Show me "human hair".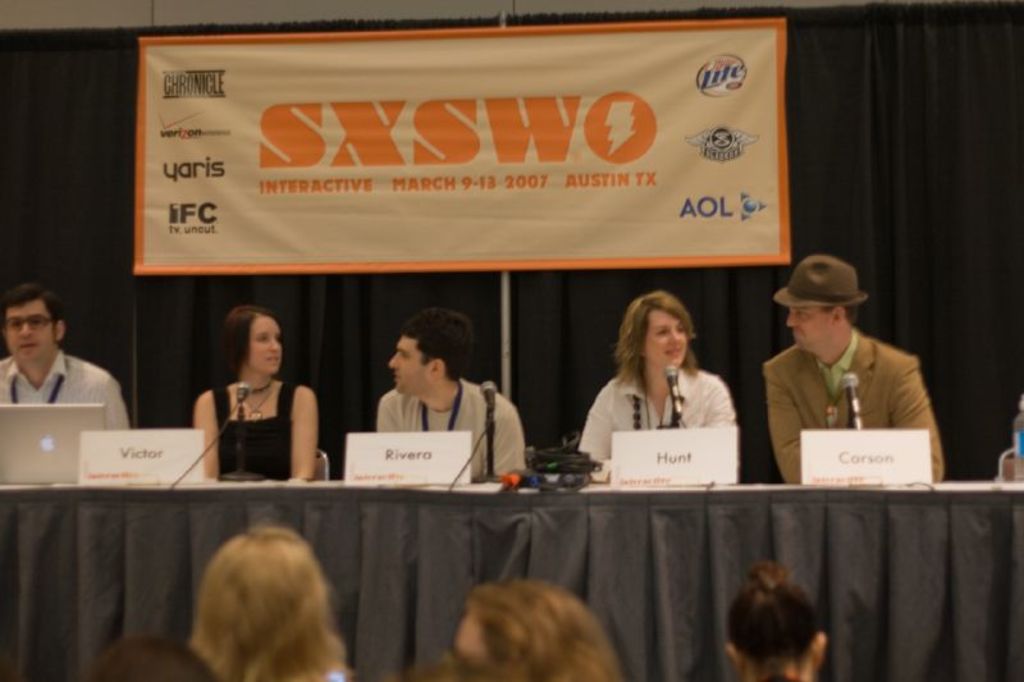
"human hair" is here: [left=612, top=285, right=699, bottom=398].
